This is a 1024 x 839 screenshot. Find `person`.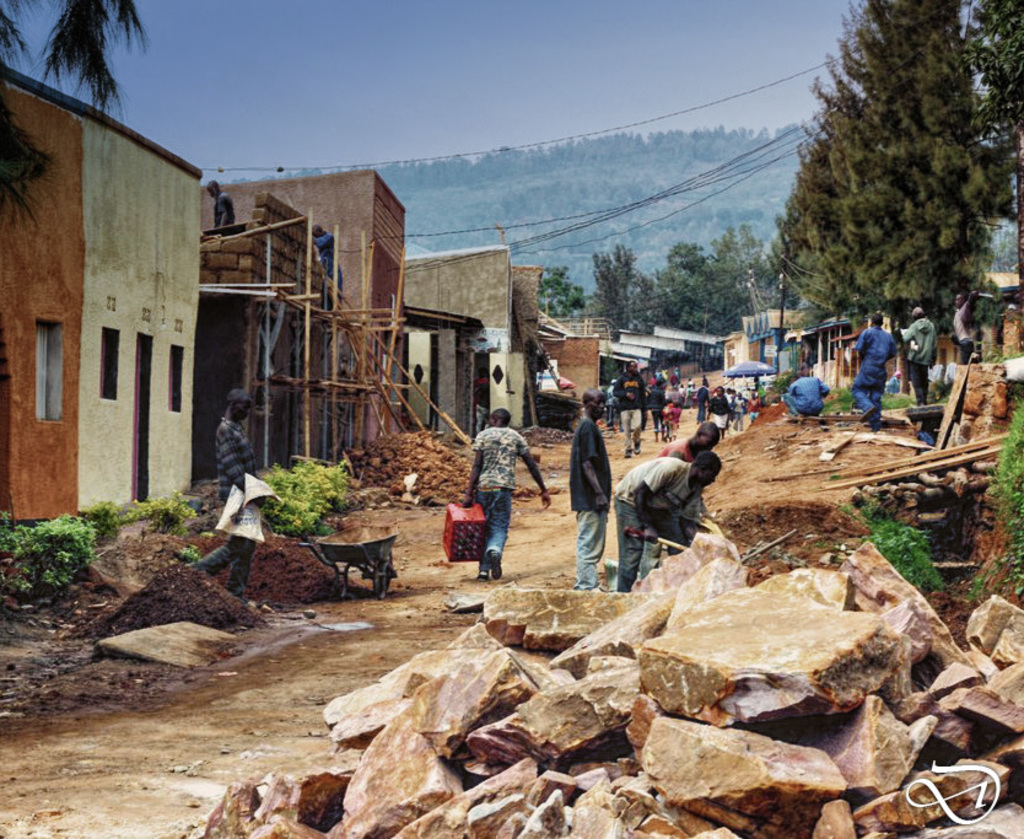
Bounding box: x1=566 y1=388 x2=623 y2=591.
